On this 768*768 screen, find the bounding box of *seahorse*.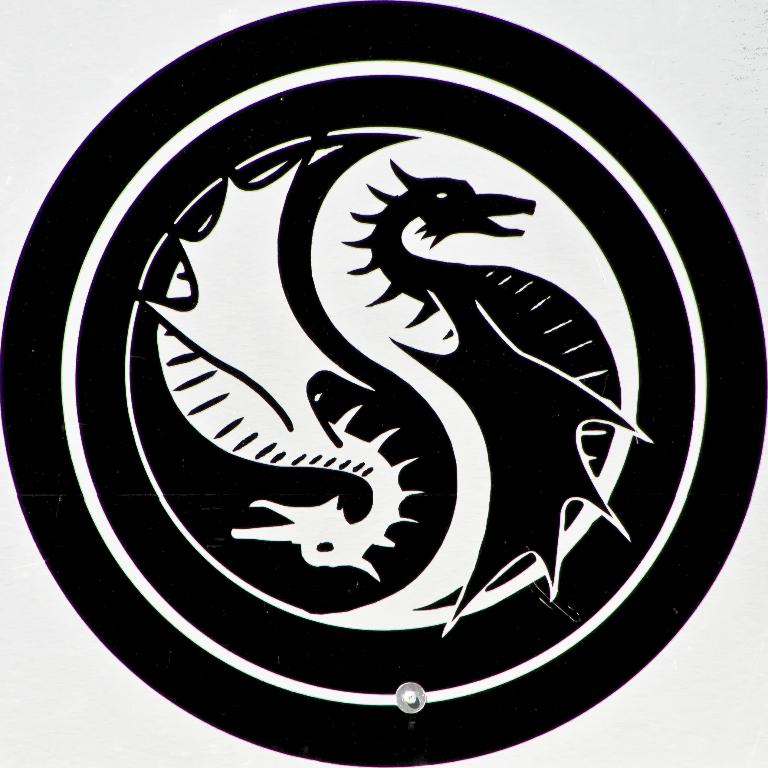
Bounding box: (x1=338, y1=157, x2=654, y2=639).
